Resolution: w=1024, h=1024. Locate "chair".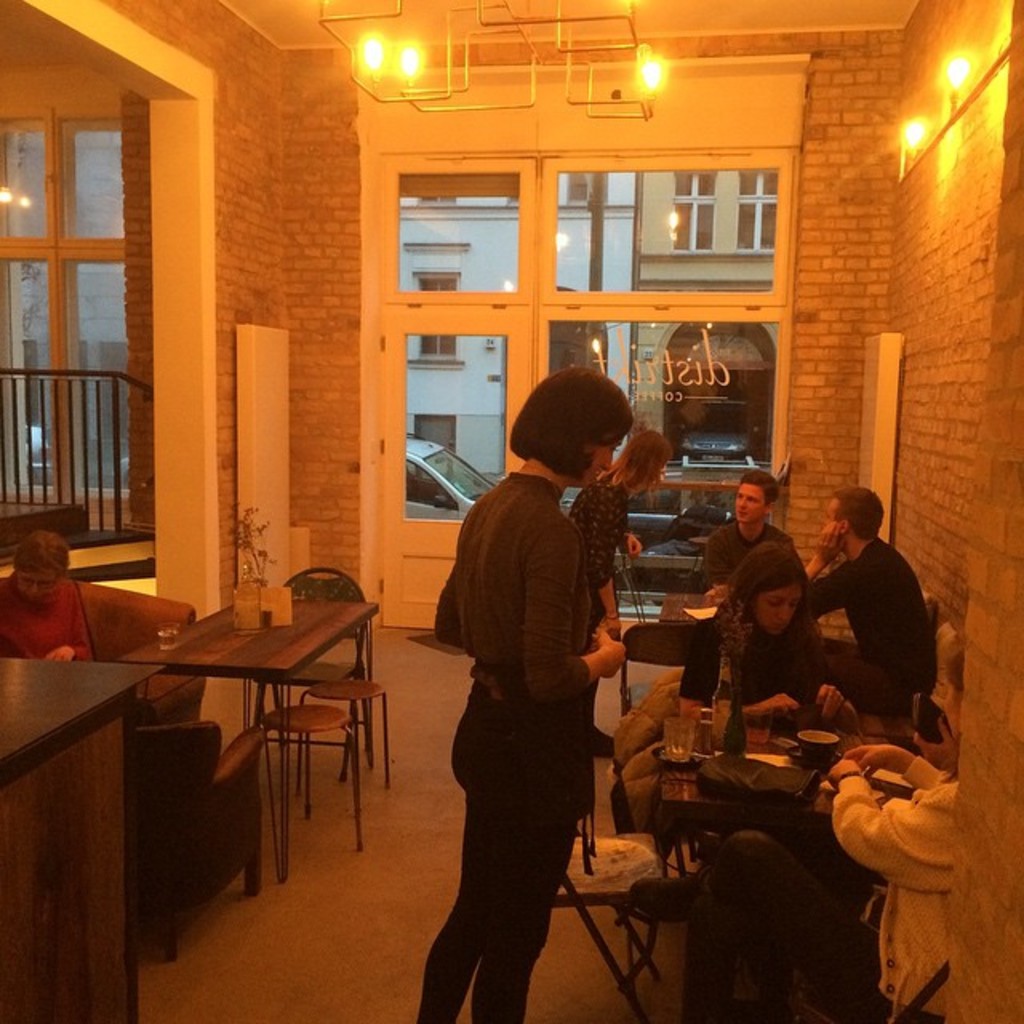
x1=261, y1=566, x2=376, y2=765.
